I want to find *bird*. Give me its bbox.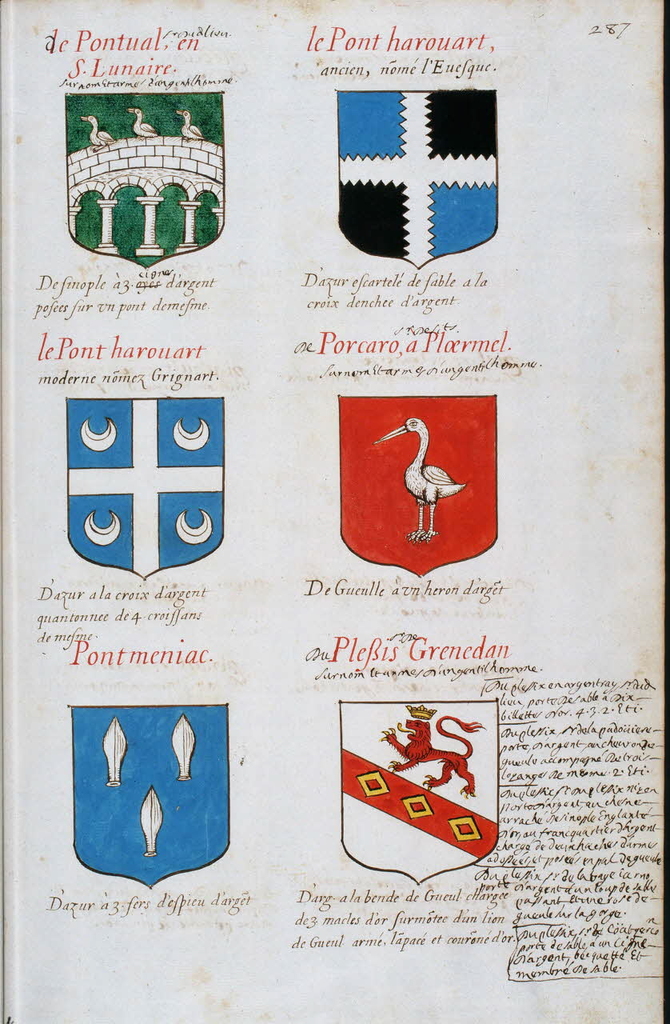
bbox=(127, 108, 155, 146).
